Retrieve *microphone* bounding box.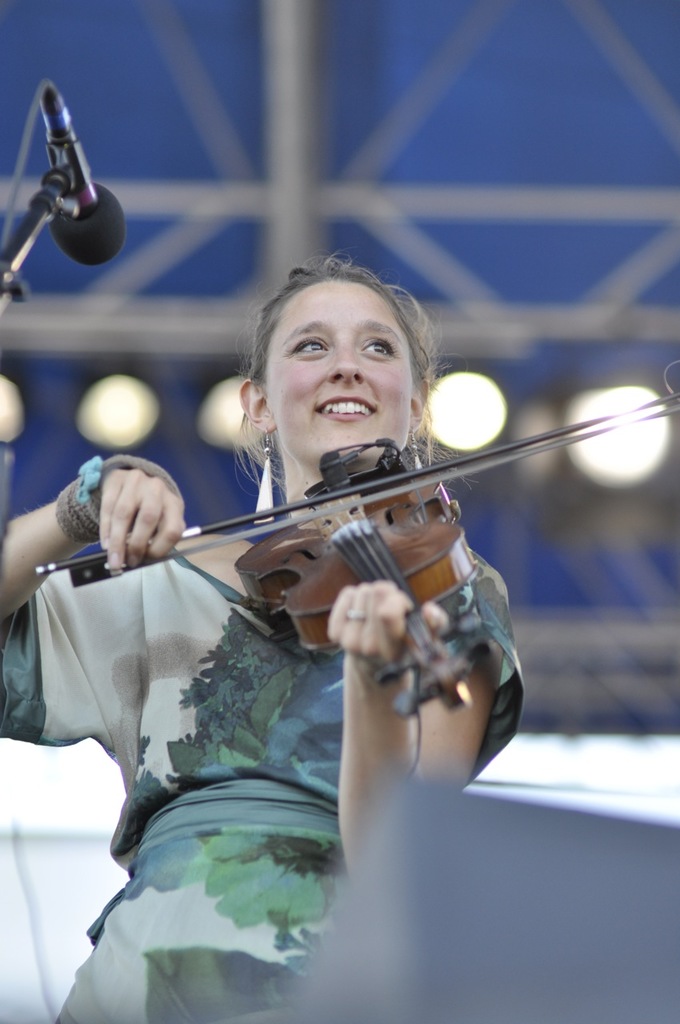
Bounding box: box=[2, 87, 132, 262].
